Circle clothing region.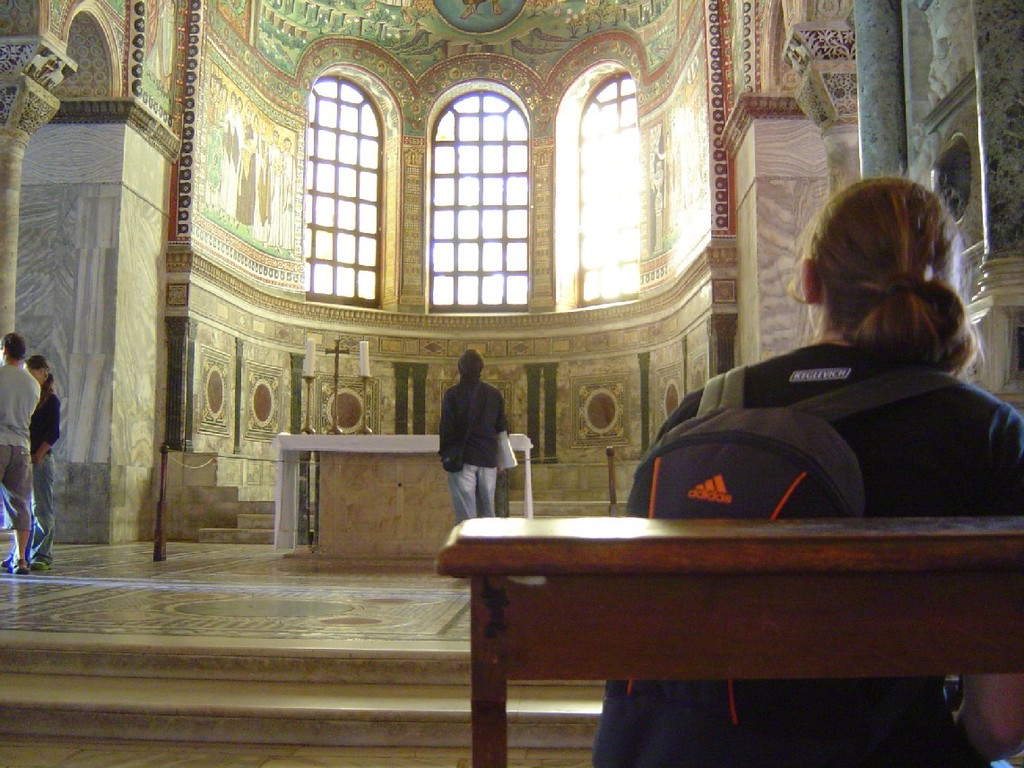
Region: {"x1": 0, "y1": 365, "x2": 43, "y2": 530}.
